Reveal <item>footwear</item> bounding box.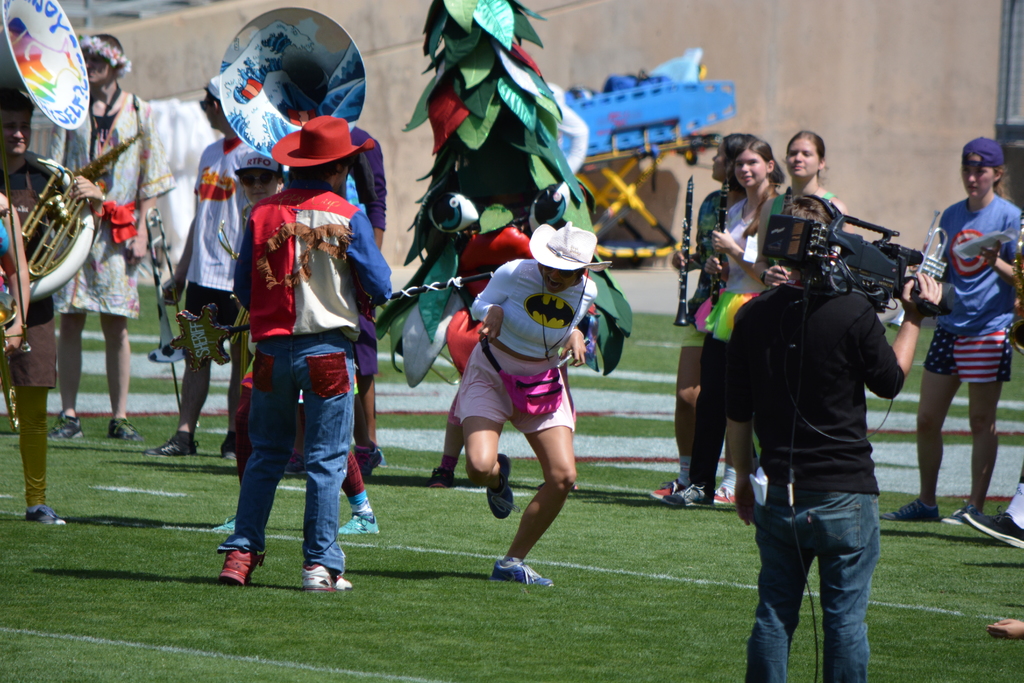
Revealed: bbox=(303, 561, 351, 591).
